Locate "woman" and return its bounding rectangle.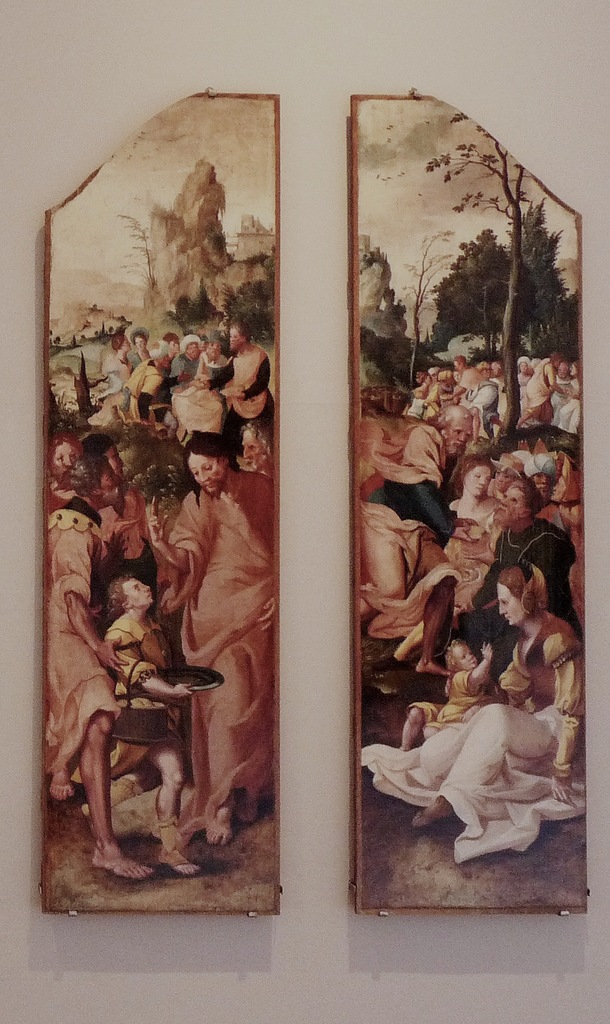
<box>44,434,80,513</box>.
